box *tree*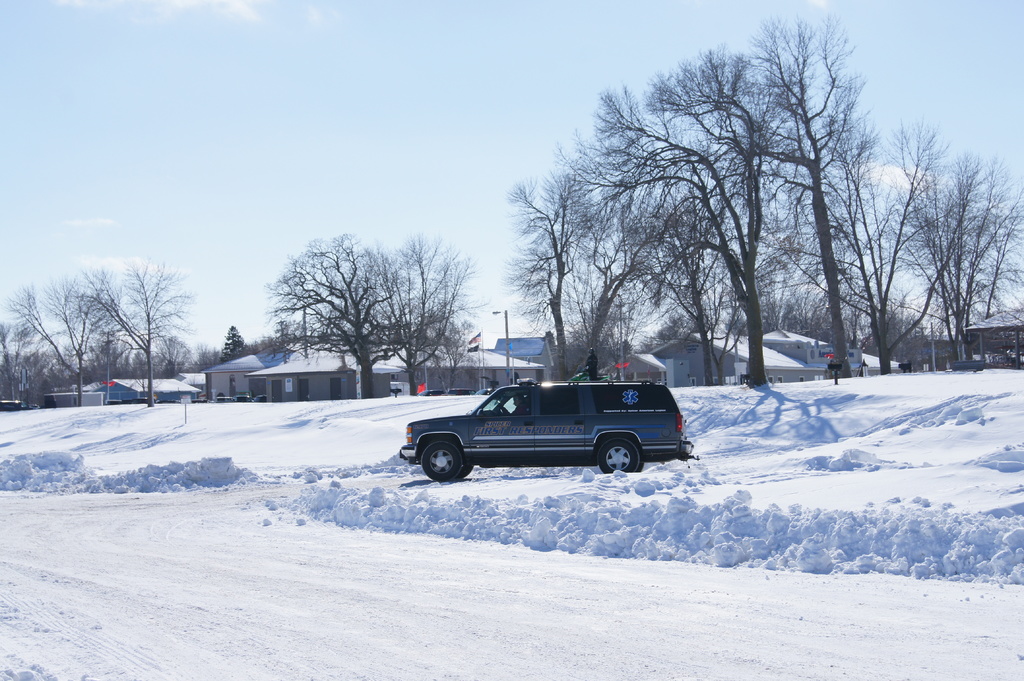
975,204,1023,363
